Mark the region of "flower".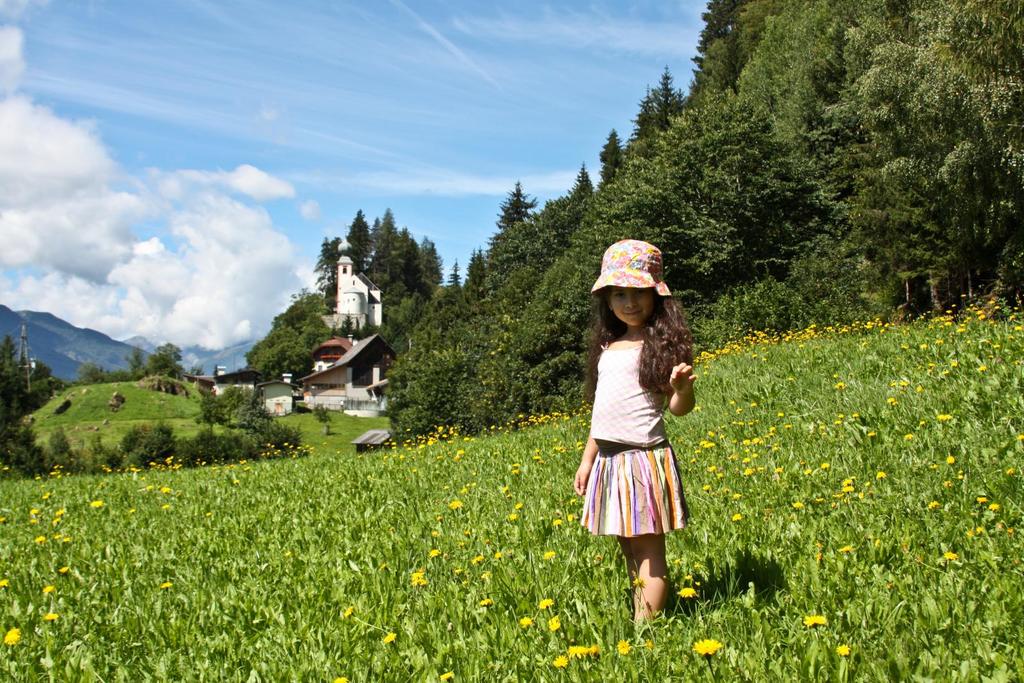
Region: detection(836, 641, 850, 657).
